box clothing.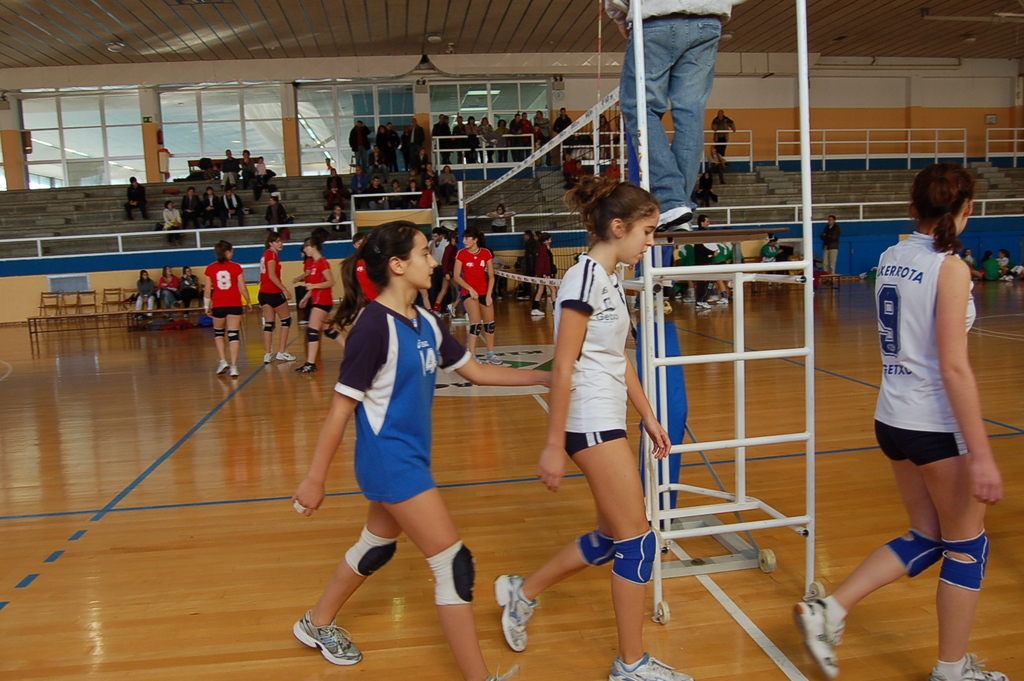
x1=551, y1=116, x2=573, y2=146.
